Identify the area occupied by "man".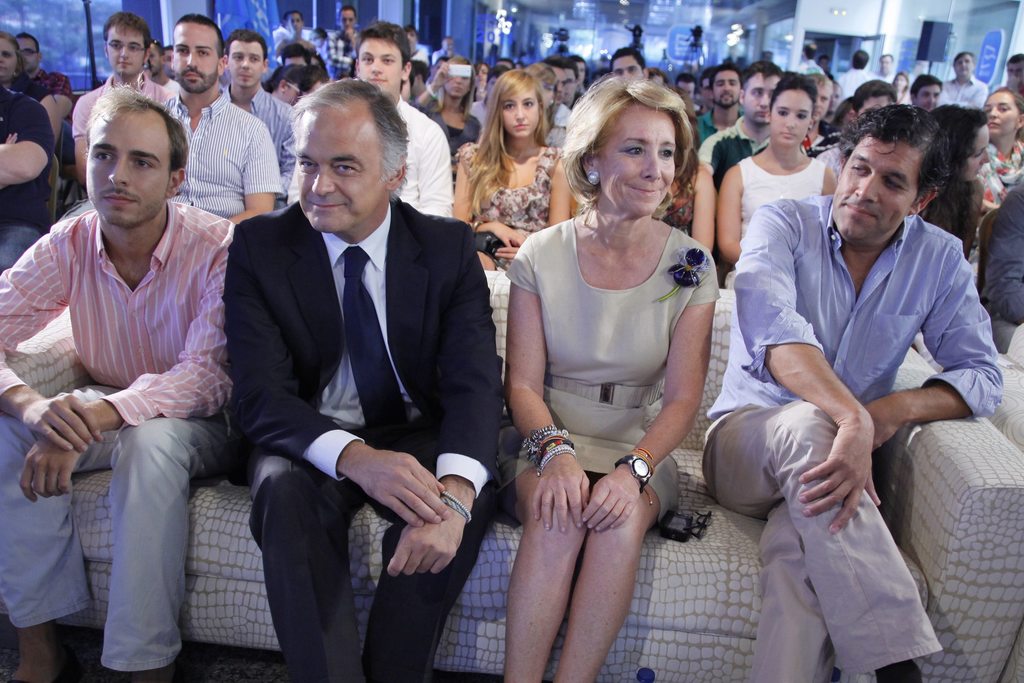
Area: [874, 53, 894, 84].
